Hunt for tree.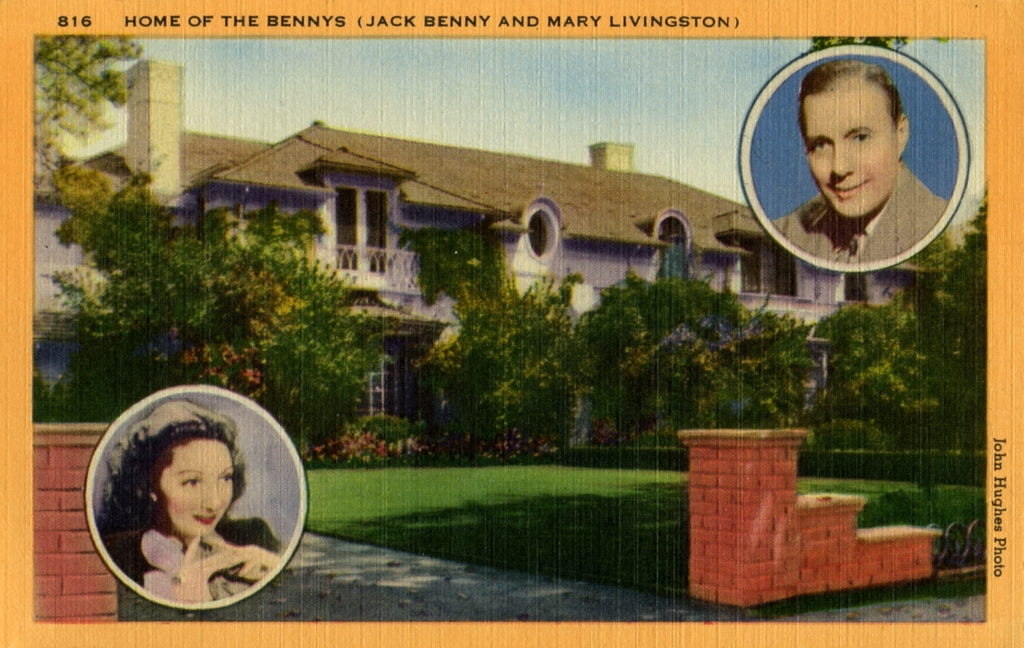
Hunted down at (31, 35, 142, 197).
